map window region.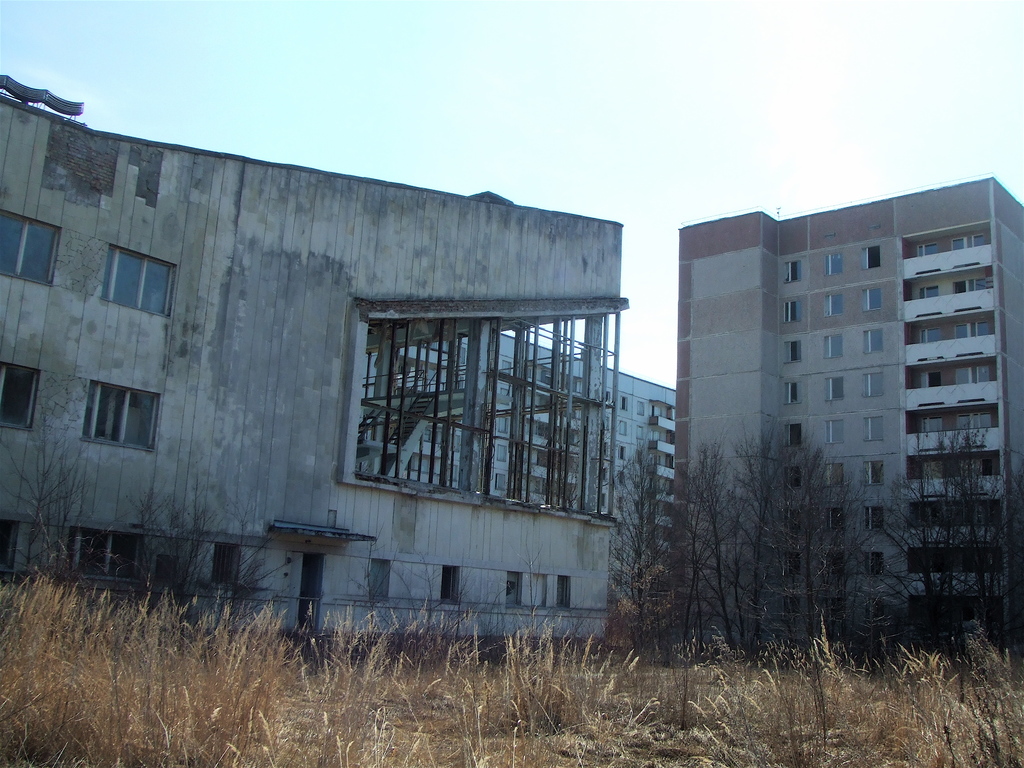
Mapped to (left=492, top=474, right=502, bottom=490).
